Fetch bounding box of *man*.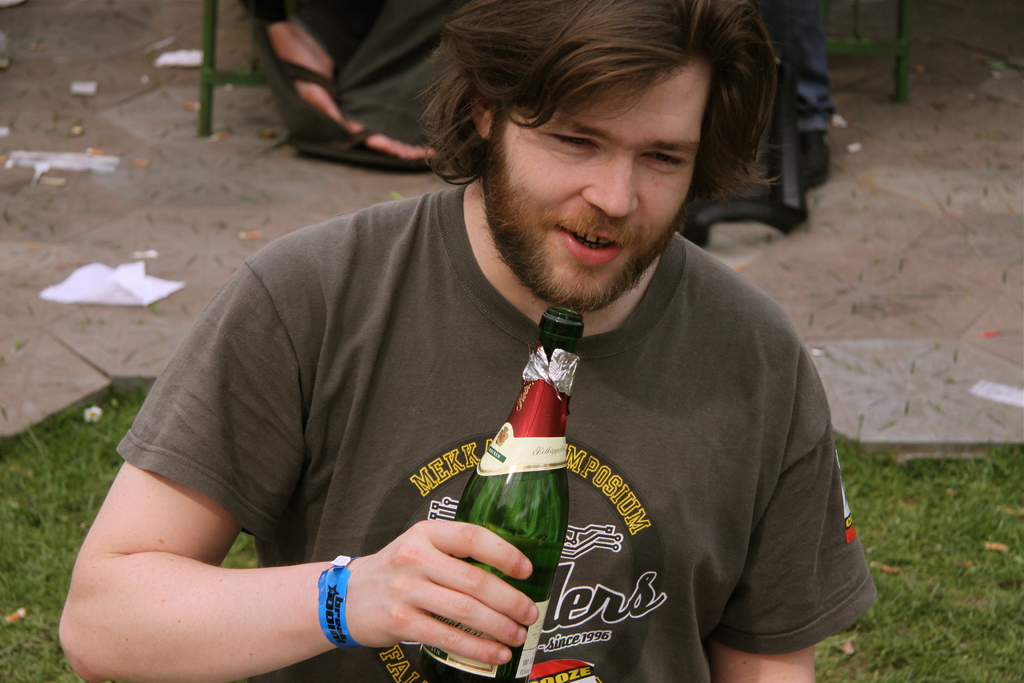
Bbox: 34,15,908,661.
